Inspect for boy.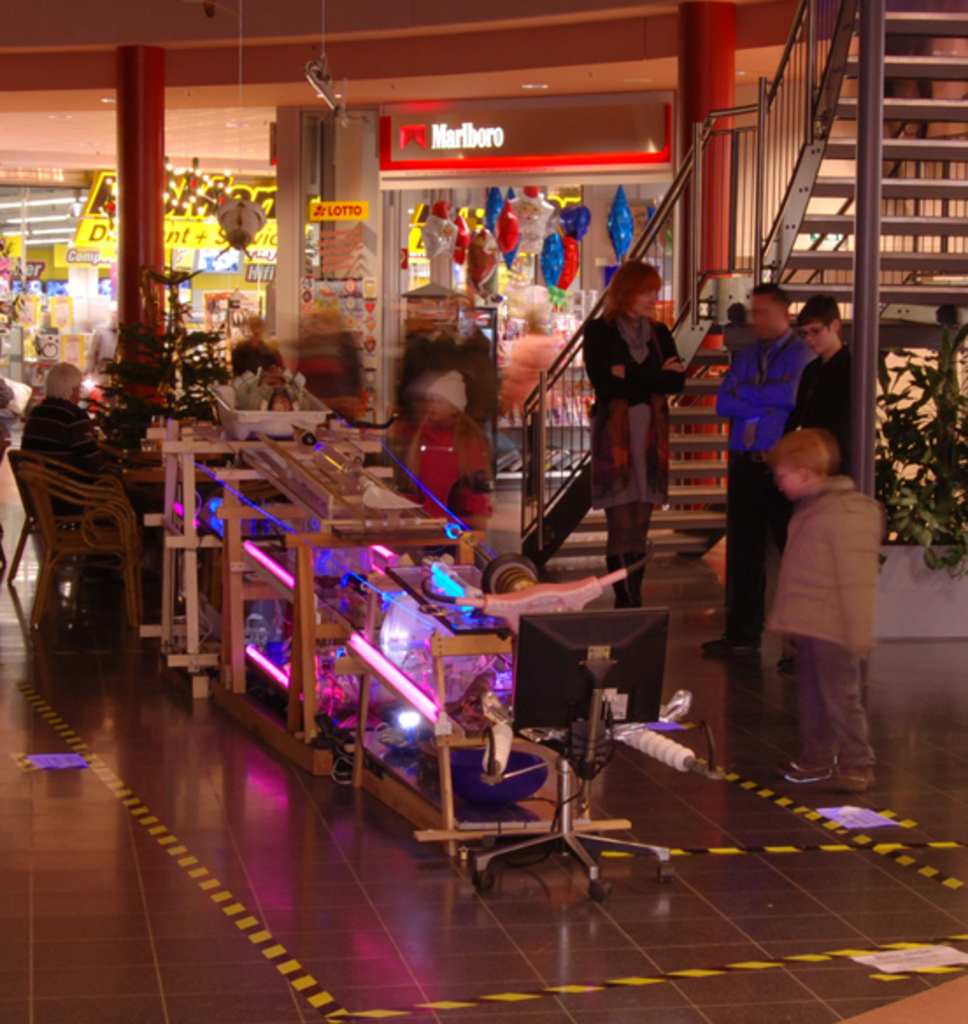
Inspection: bbox=[766, 421, 887, 794].
